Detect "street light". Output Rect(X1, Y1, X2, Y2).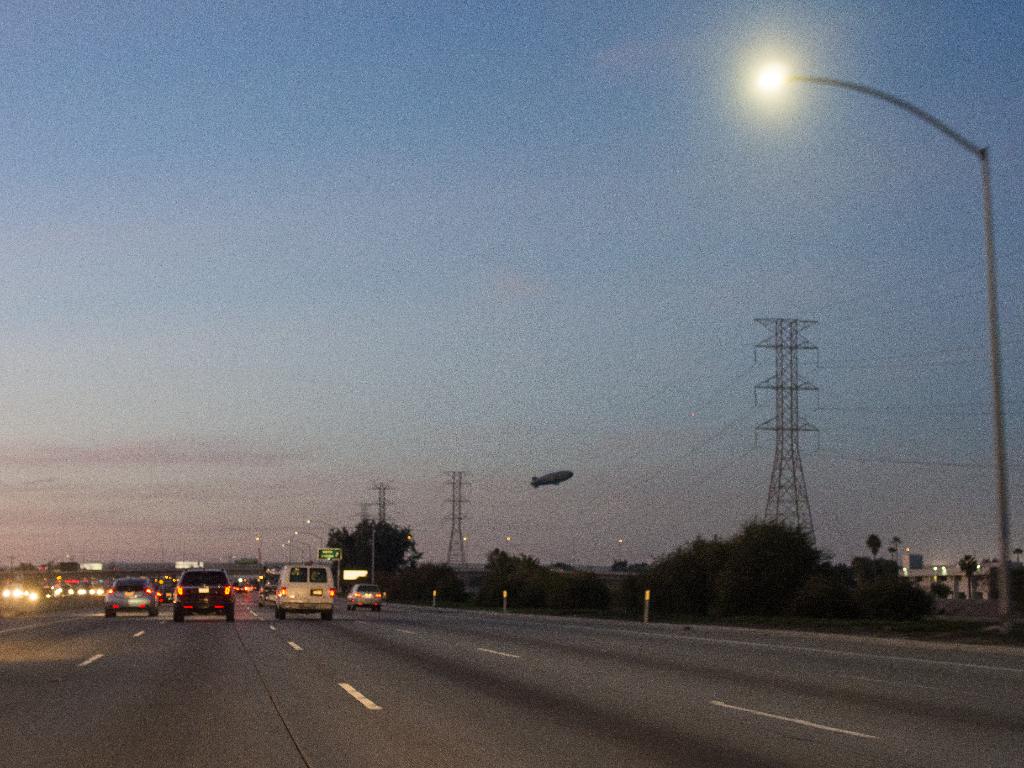
Rect(303, 516, 348, 598).
